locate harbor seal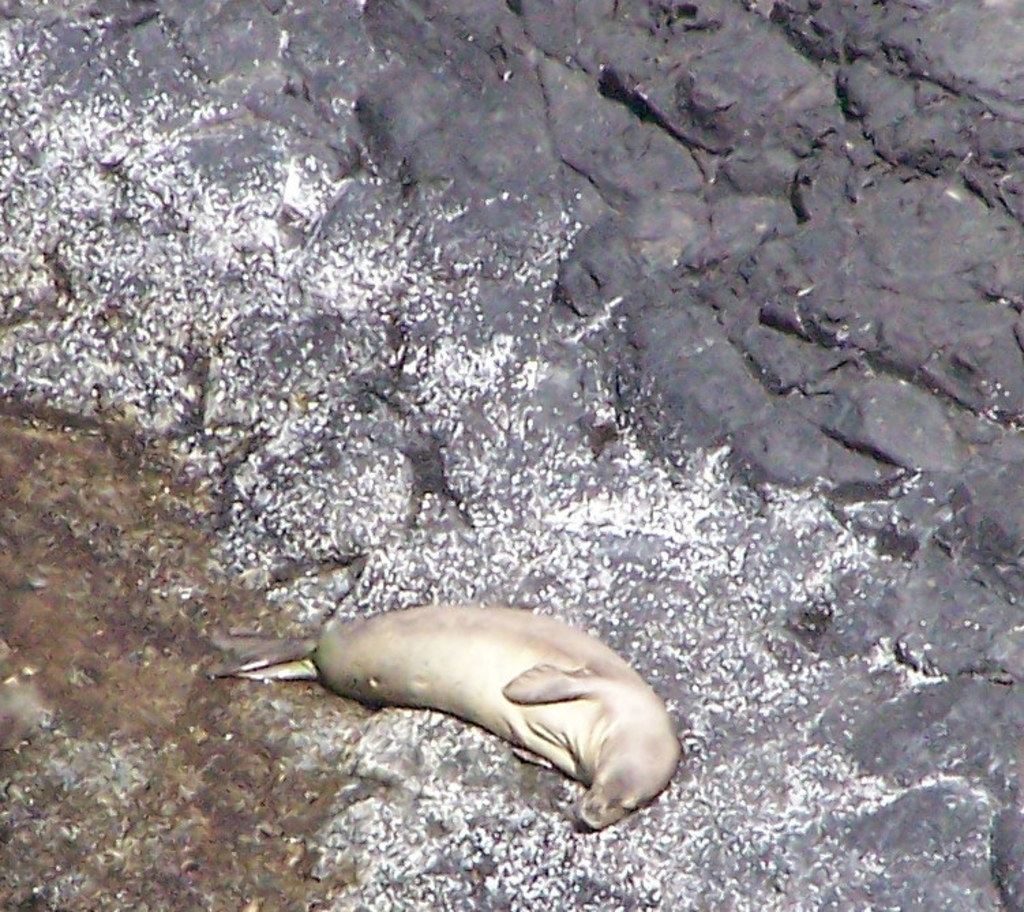
297, 604, 649, 827
